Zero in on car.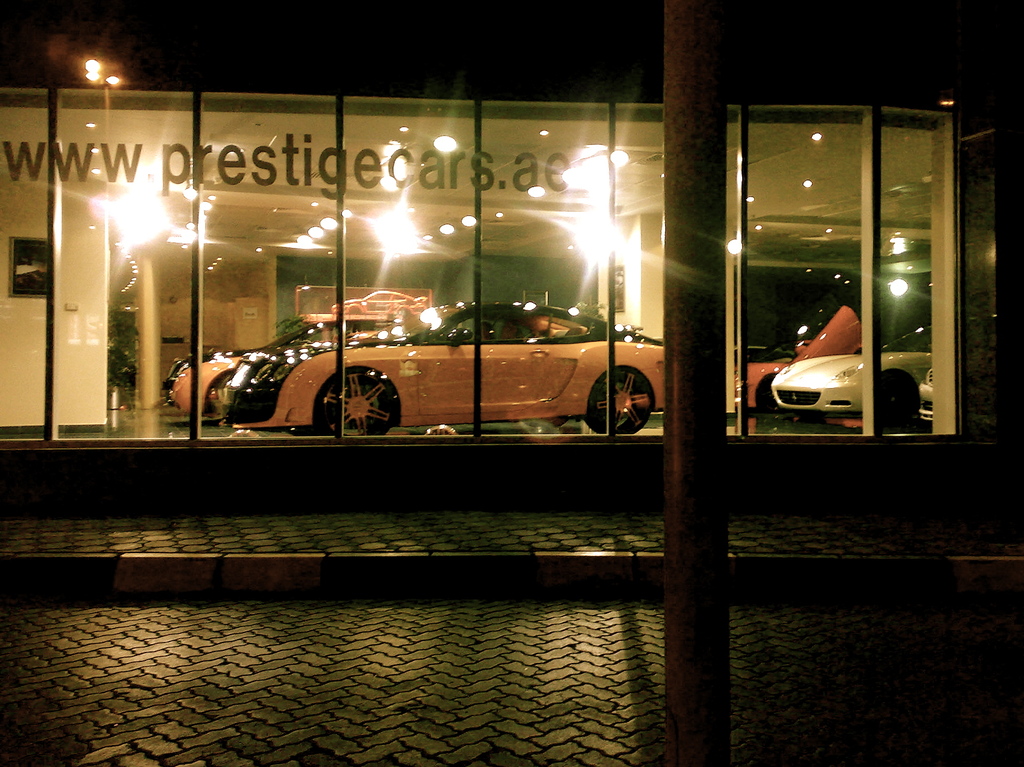
Zeroed in: <box>916,367,935,421</box>.
